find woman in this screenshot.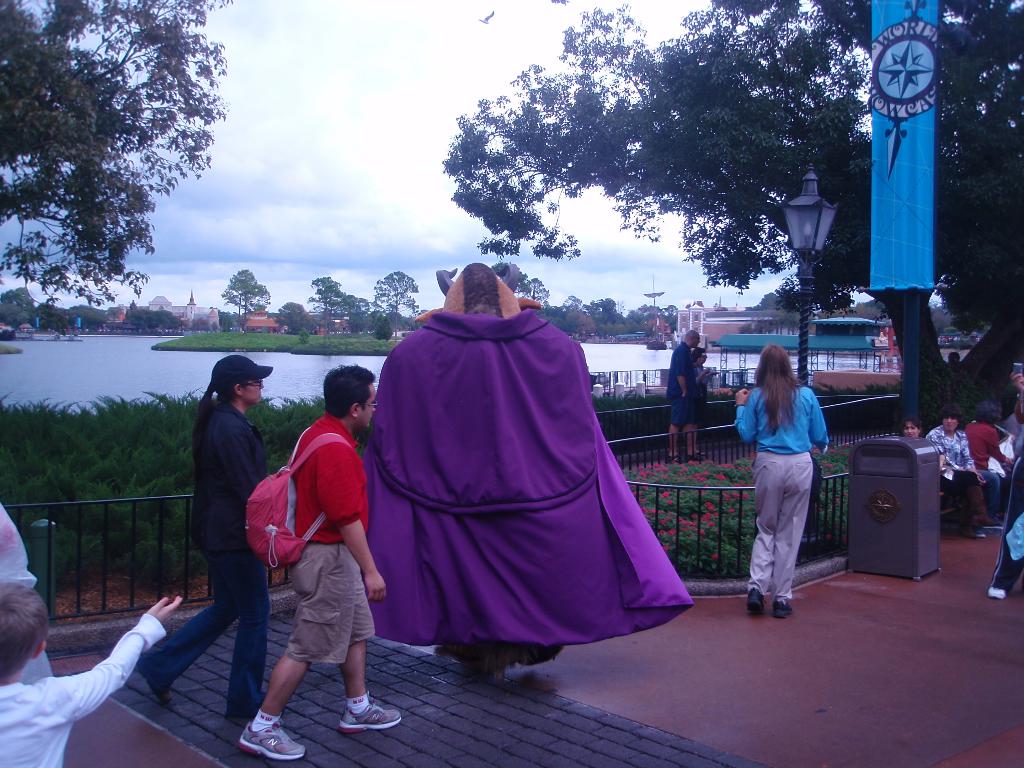
The bounding box for woman is [694, 348, 717, 456].
